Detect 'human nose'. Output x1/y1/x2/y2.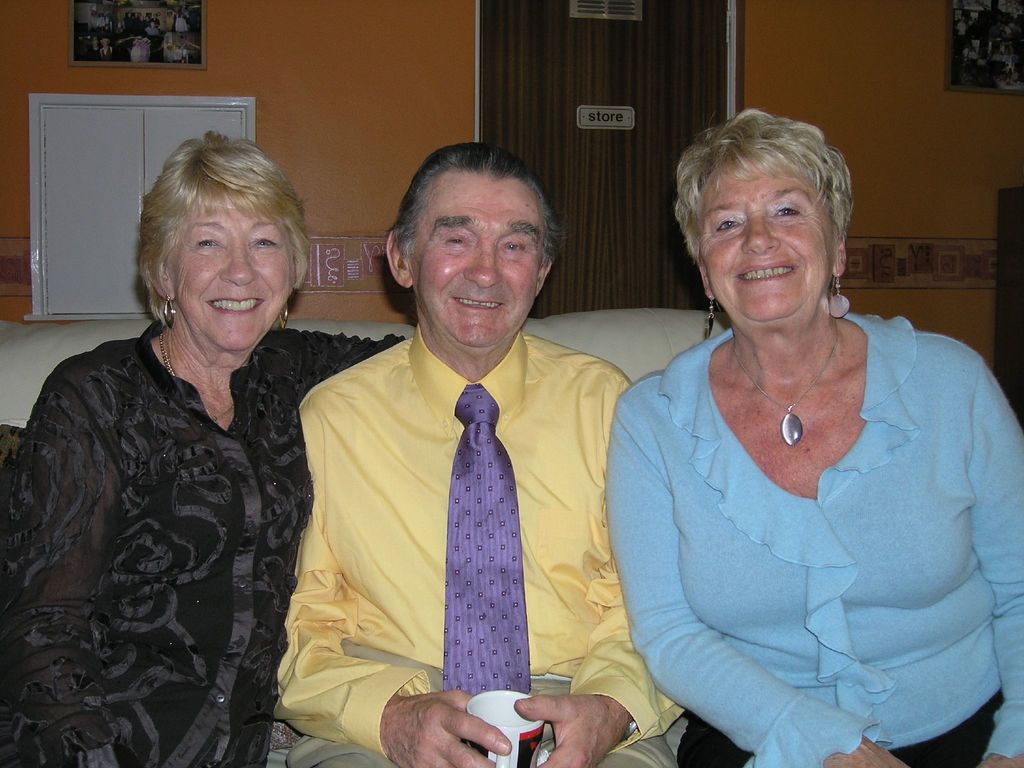
459/230/502/288.
